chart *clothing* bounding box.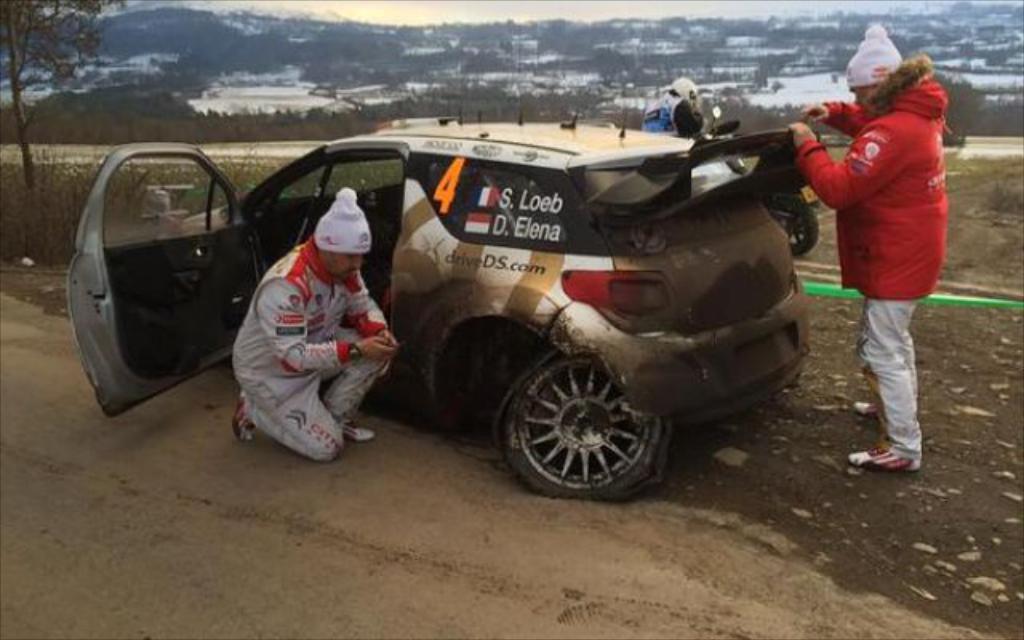
Charted: (638,93,685,136).
